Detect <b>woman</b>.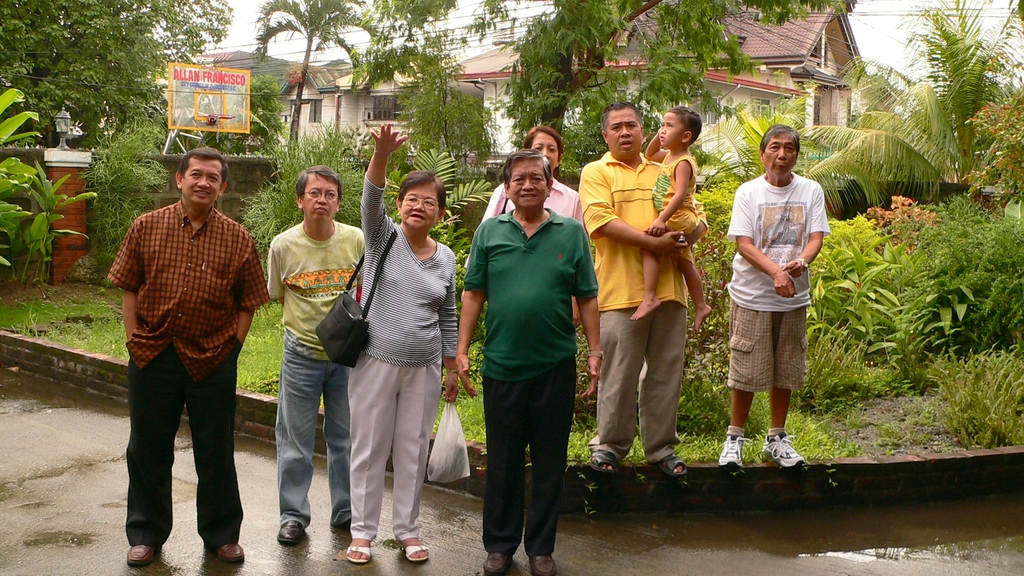
Detected at 458, 125, 590, 332.
